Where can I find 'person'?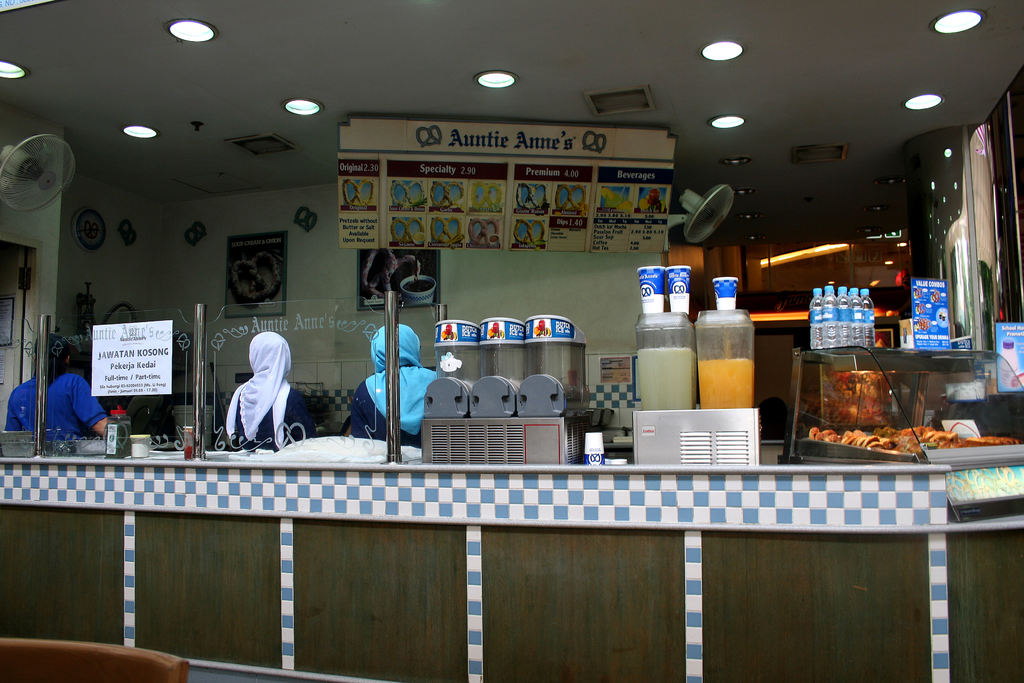
You can find it at bbox(2, 323, 118, 444).
